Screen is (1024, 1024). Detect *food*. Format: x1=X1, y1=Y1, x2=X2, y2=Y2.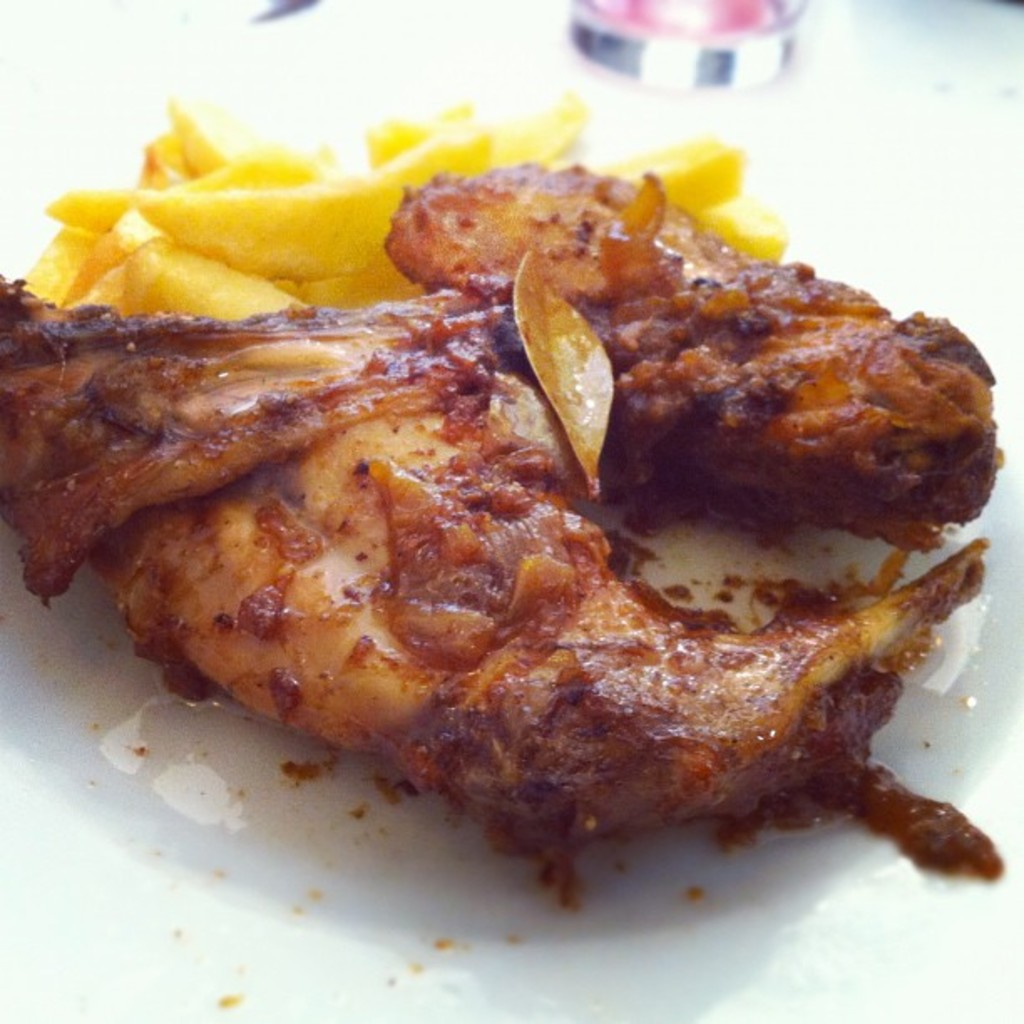
x1=0, y1=77, x2=1004, y2=1006.
